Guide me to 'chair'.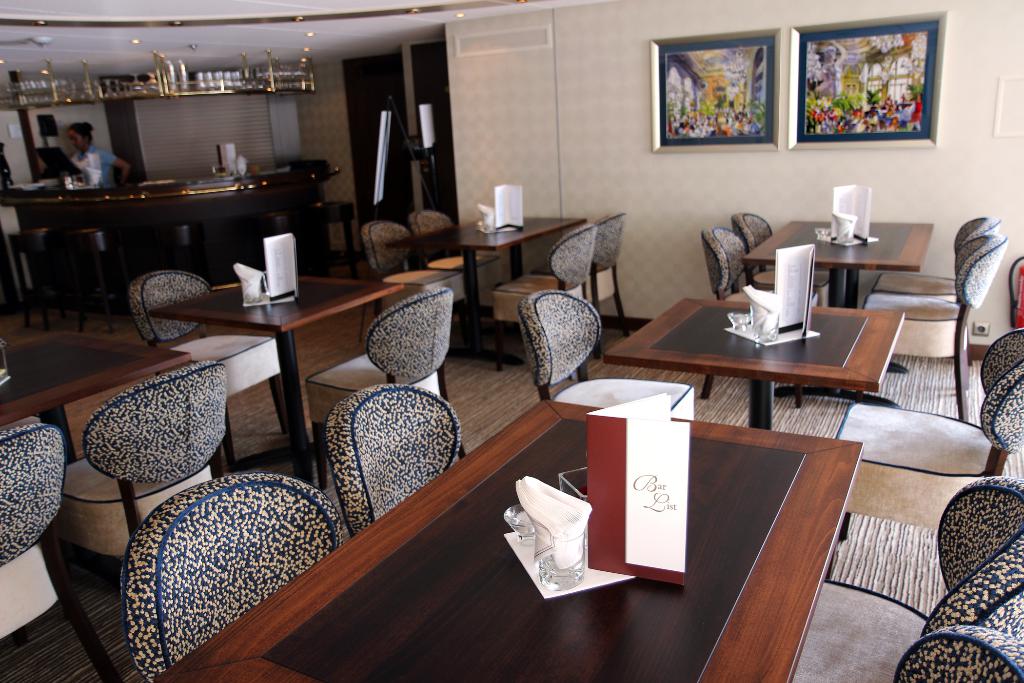
Guidance: [x1=786, y1=473, x2=1023, y2=682].
